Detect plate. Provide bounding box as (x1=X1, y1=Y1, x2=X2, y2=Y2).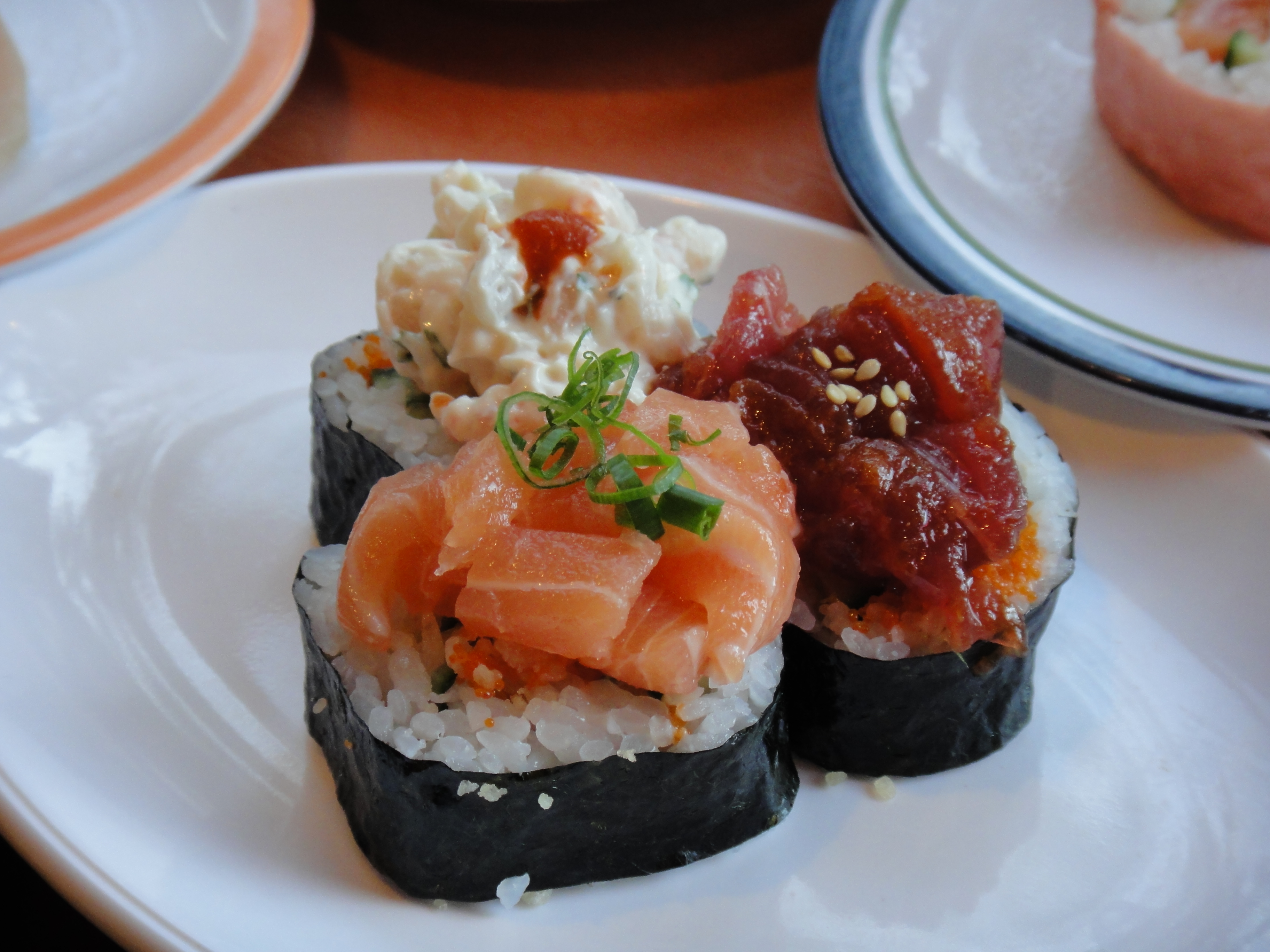
(x1=0, y1=0, x2=112, y2=97).
